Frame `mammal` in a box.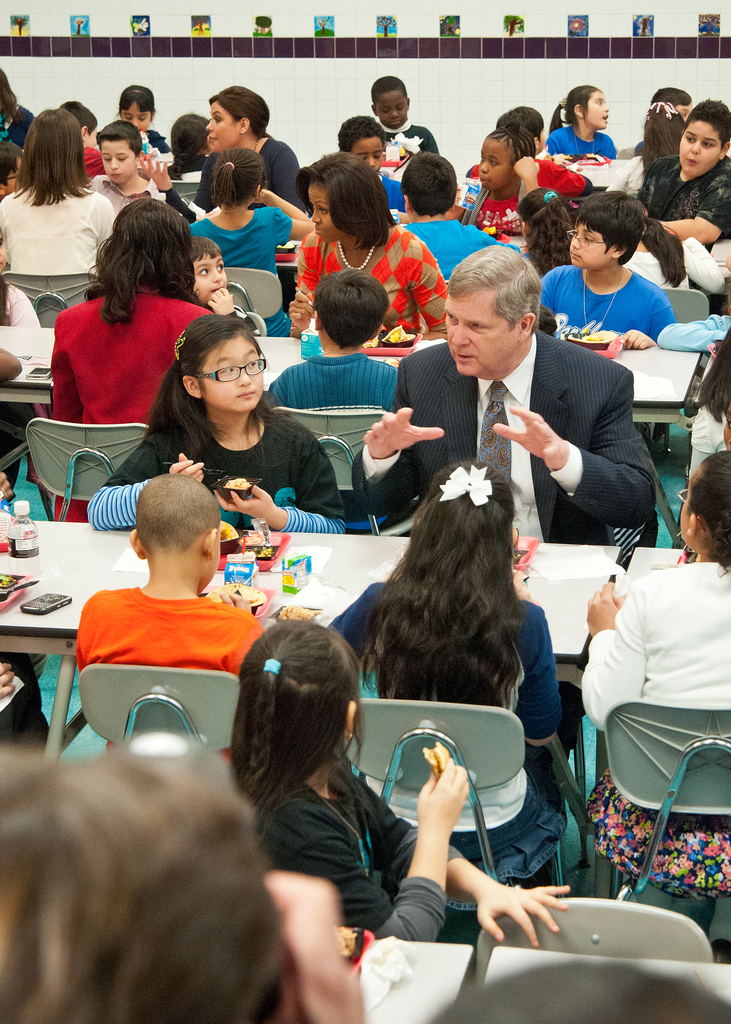
0:65:36:170.
